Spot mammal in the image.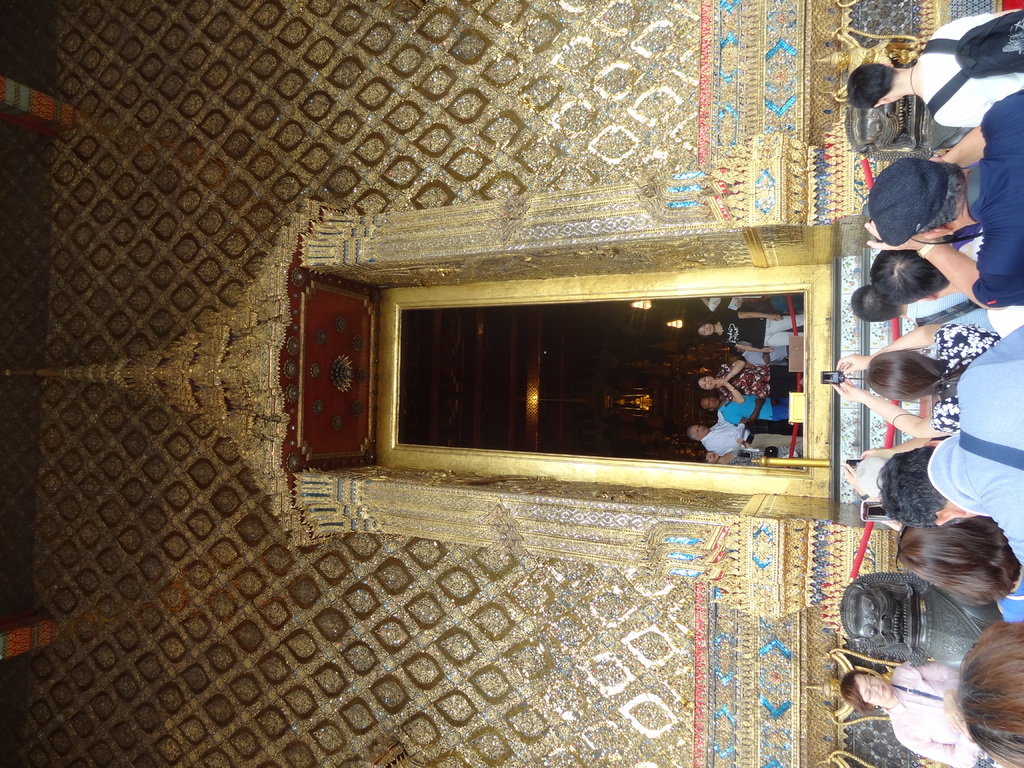
mammal found at (864, 86, 1023, 307).
